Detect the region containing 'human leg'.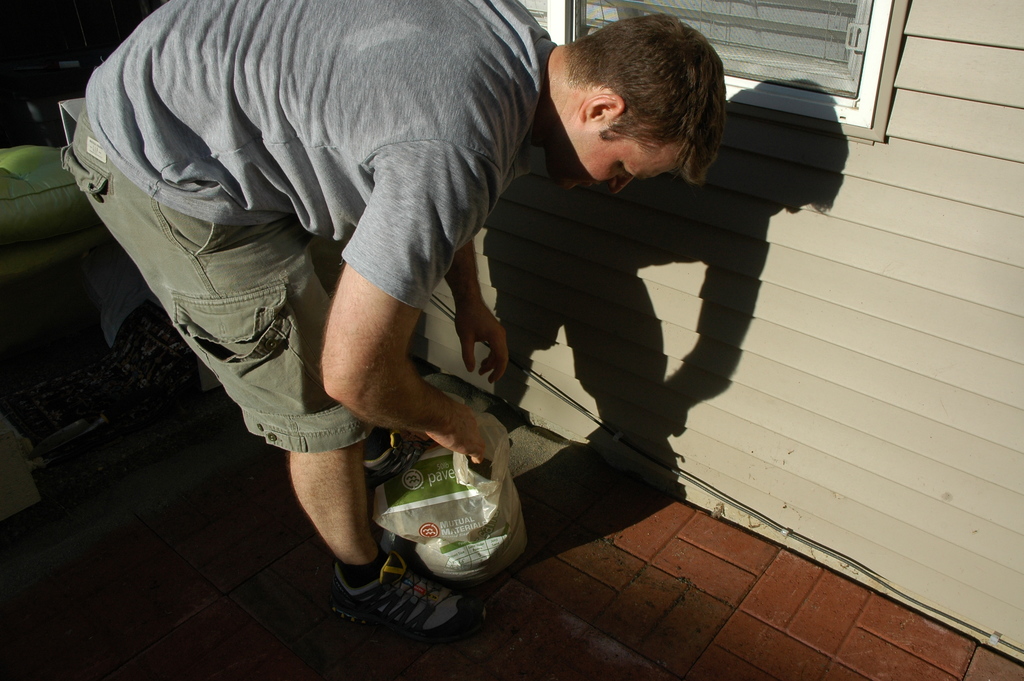
(110, 230, 483, 640).
